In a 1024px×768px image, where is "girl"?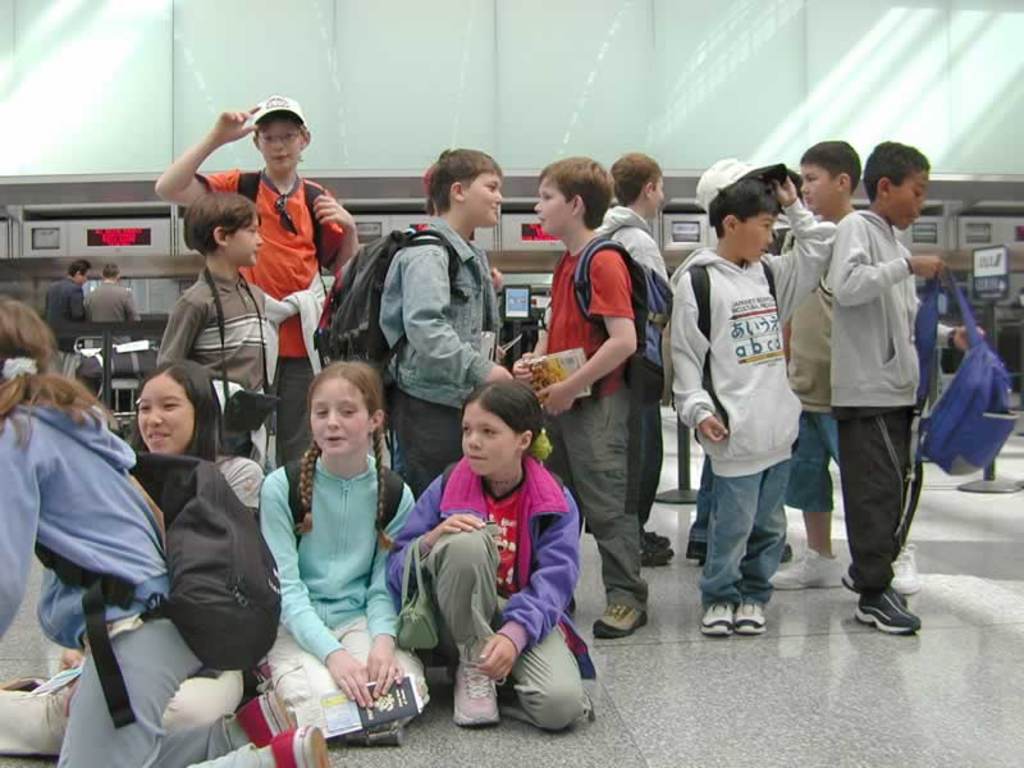
pyautogui.locateOnScreen(384, 378, 598, 733).
